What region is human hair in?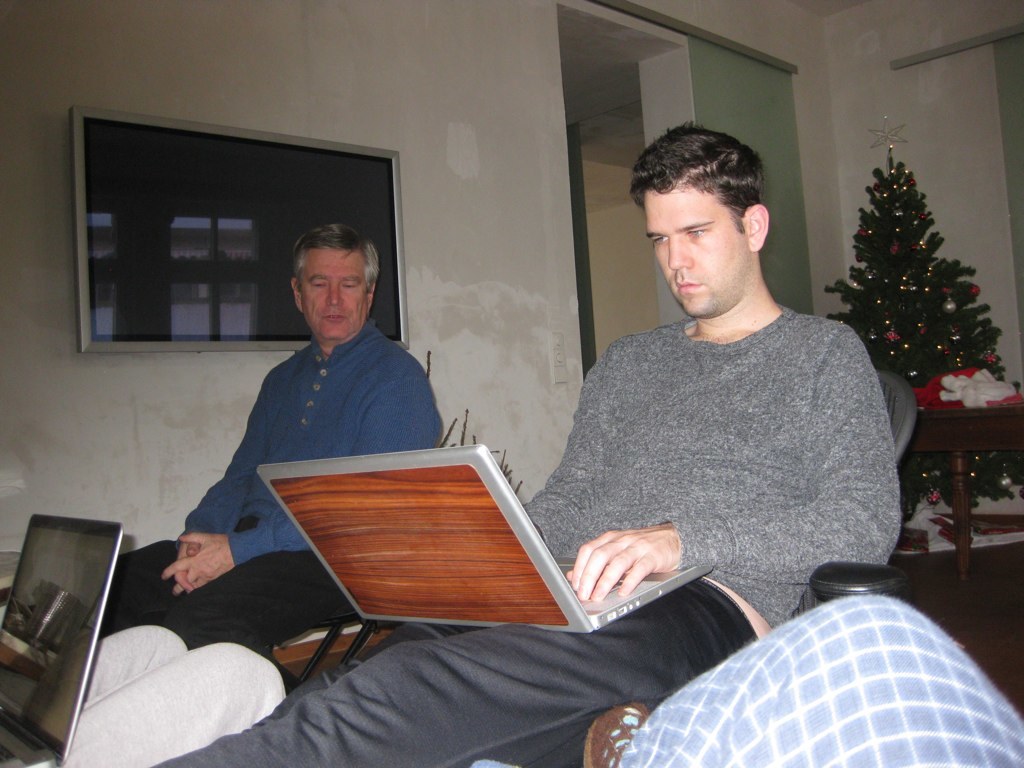
x1=291, y1=222, x2=380, y2=296.
